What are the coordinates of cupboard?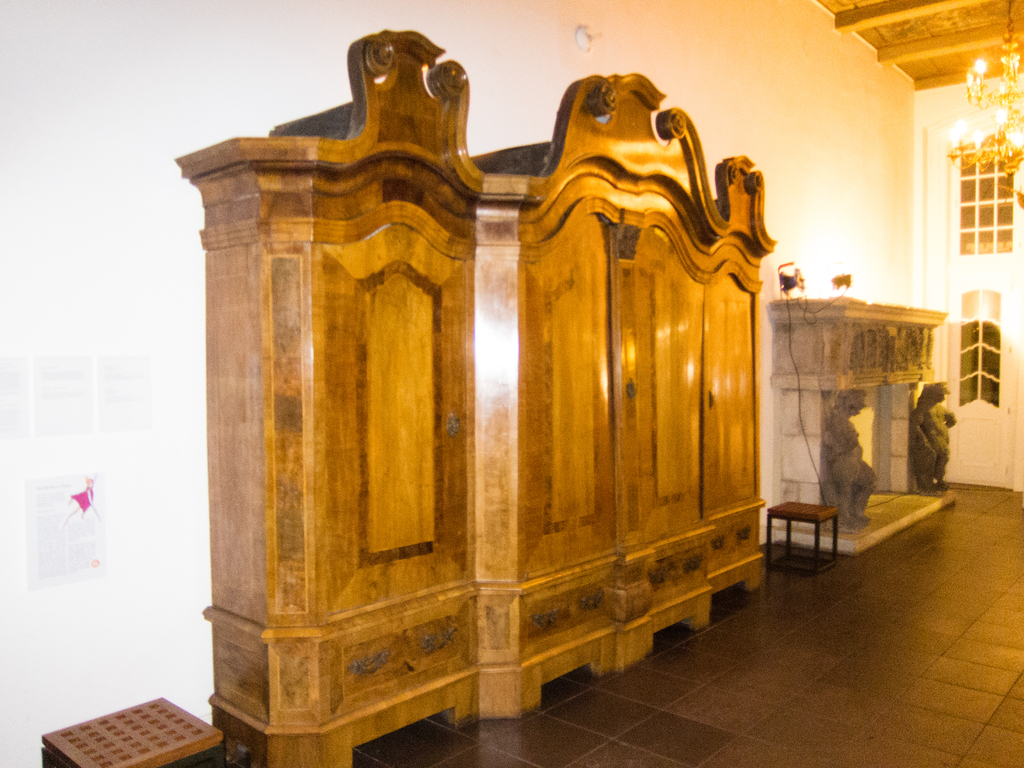
l=204, t=23, r=794, b=732.
